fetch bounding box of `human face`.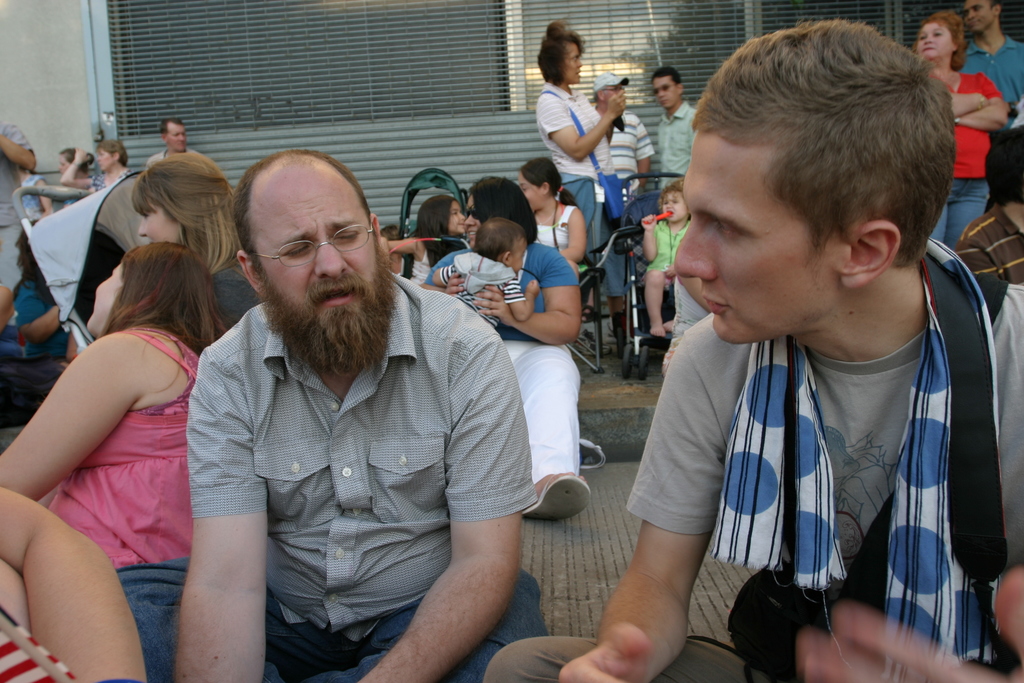
Bbox: select_region(652, 79, 678, 106).
